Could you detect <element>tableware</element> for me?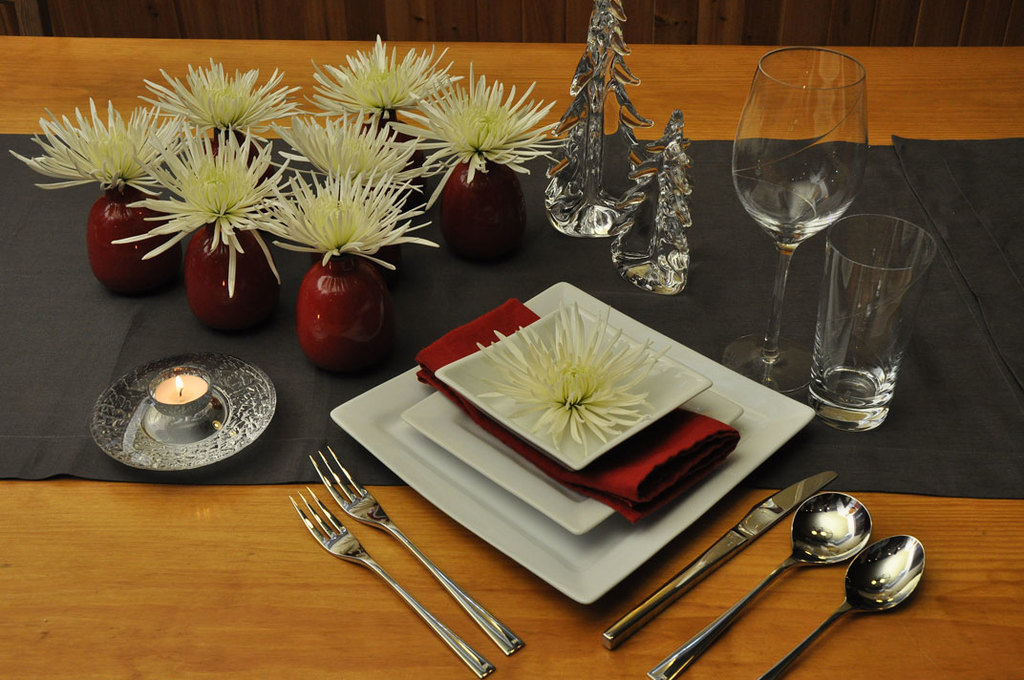
Detection result: <box>286,485,499,679</box>.
